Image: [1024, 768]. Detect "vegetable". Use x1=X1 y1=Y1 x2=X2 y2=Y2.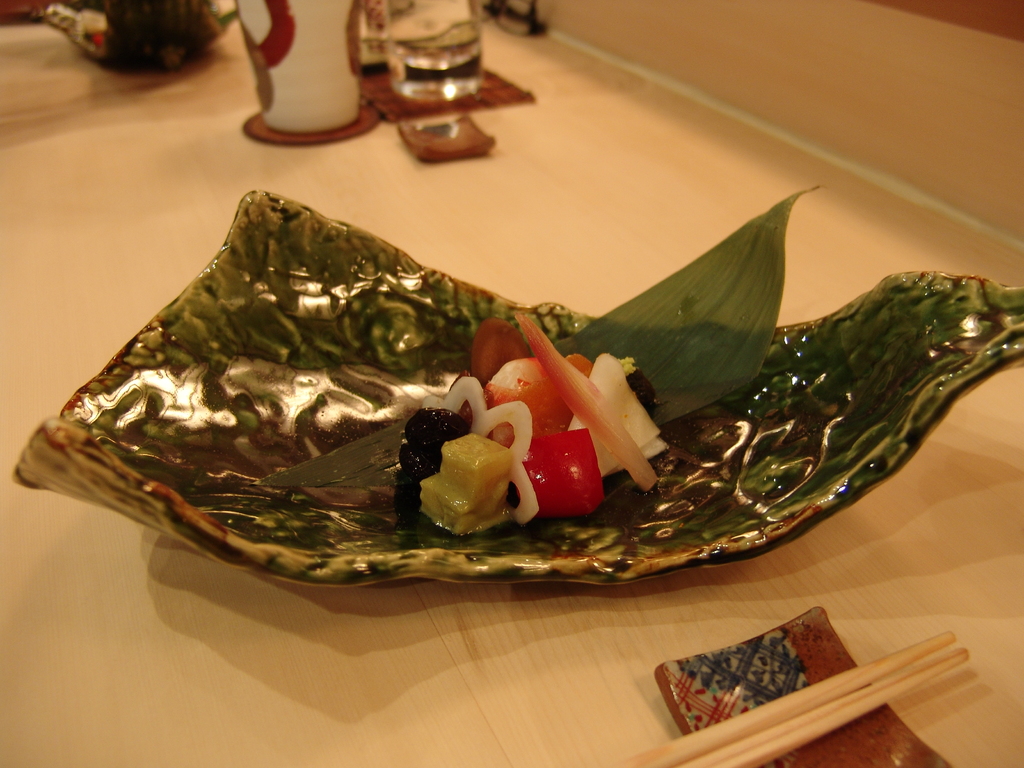
x1=518 y1=429 x2=605 y2=519.
